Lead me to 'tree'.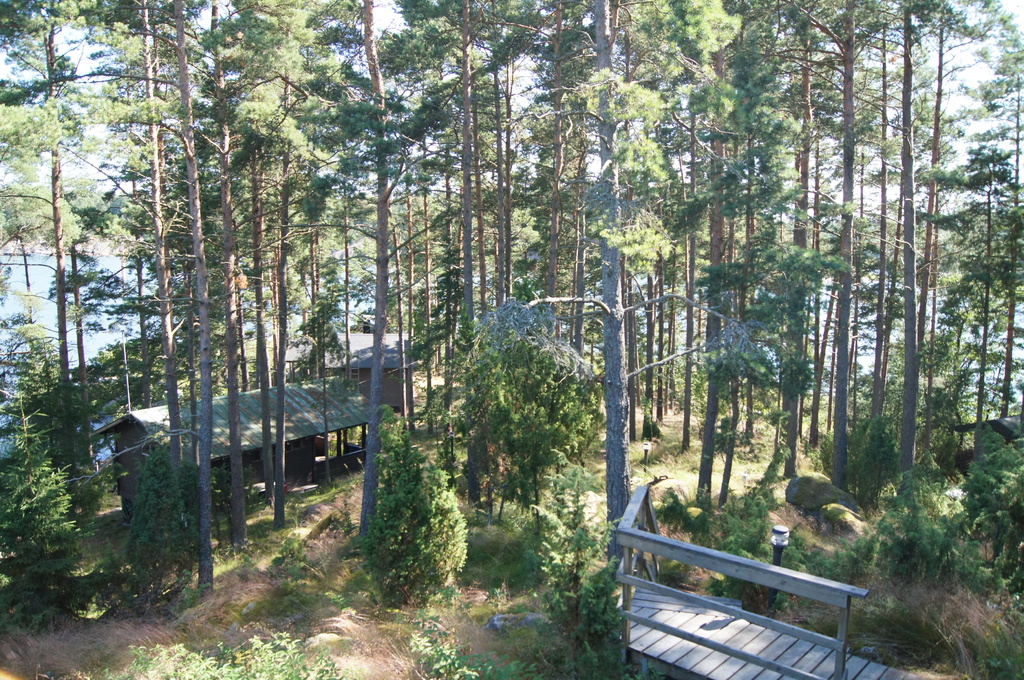
Lead to 0 387 95 642.
